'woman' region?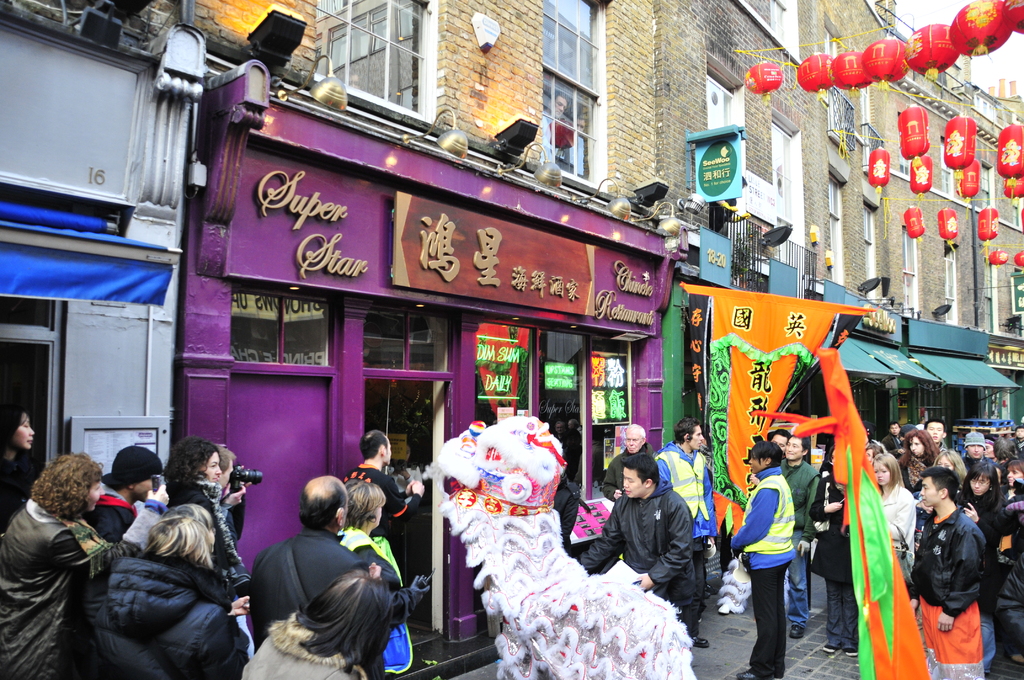
box=[932, 448, 968, 492]
